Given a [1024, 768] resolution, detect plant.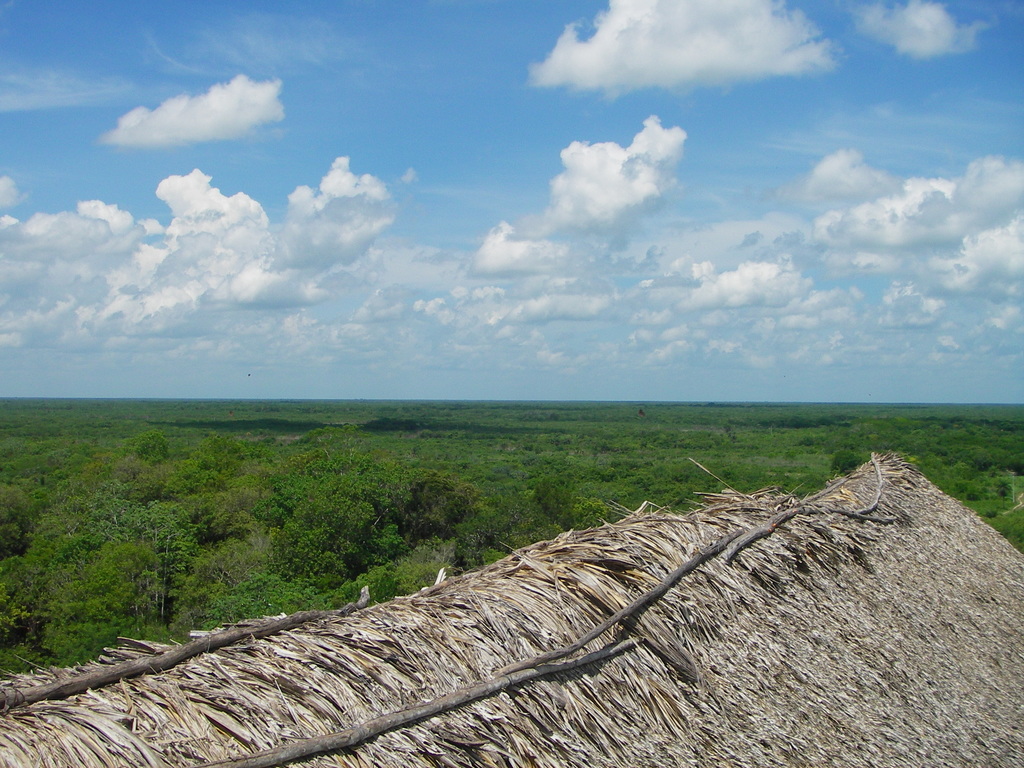
bbox=(22, 488, 196, 618).
